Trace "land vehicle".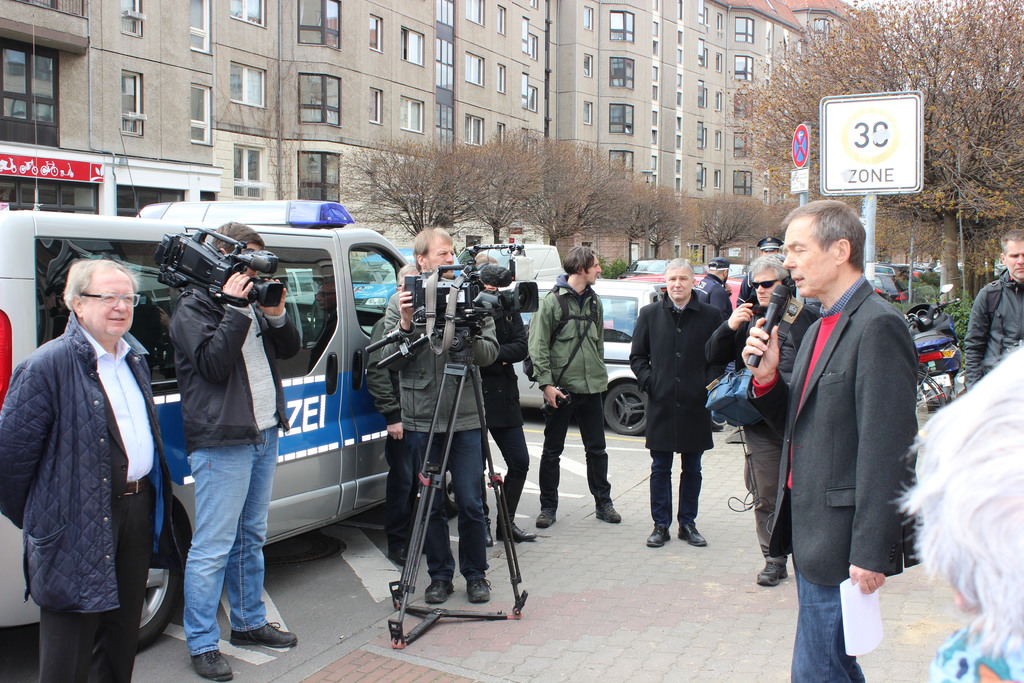
Traced to box(872, 273, 911, 304).
